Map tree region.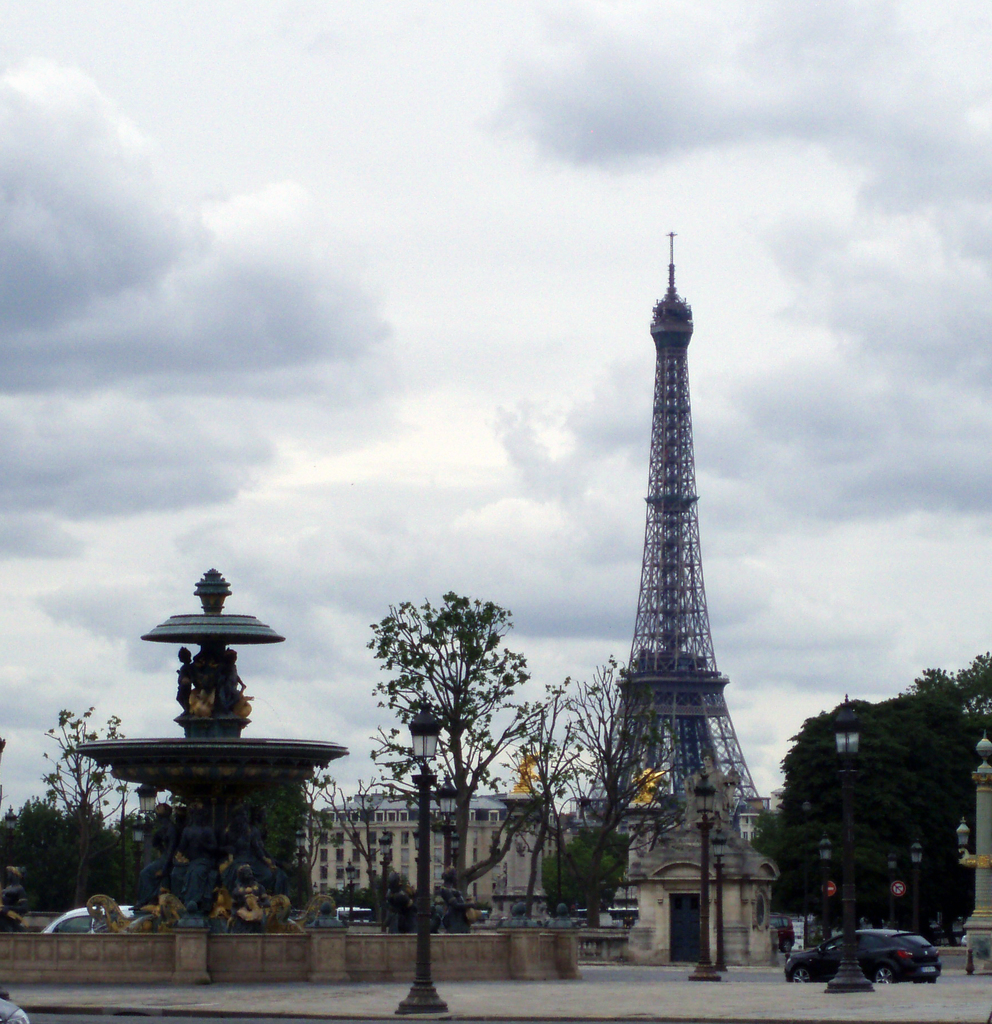
Mapped to 360:554:550:924.
